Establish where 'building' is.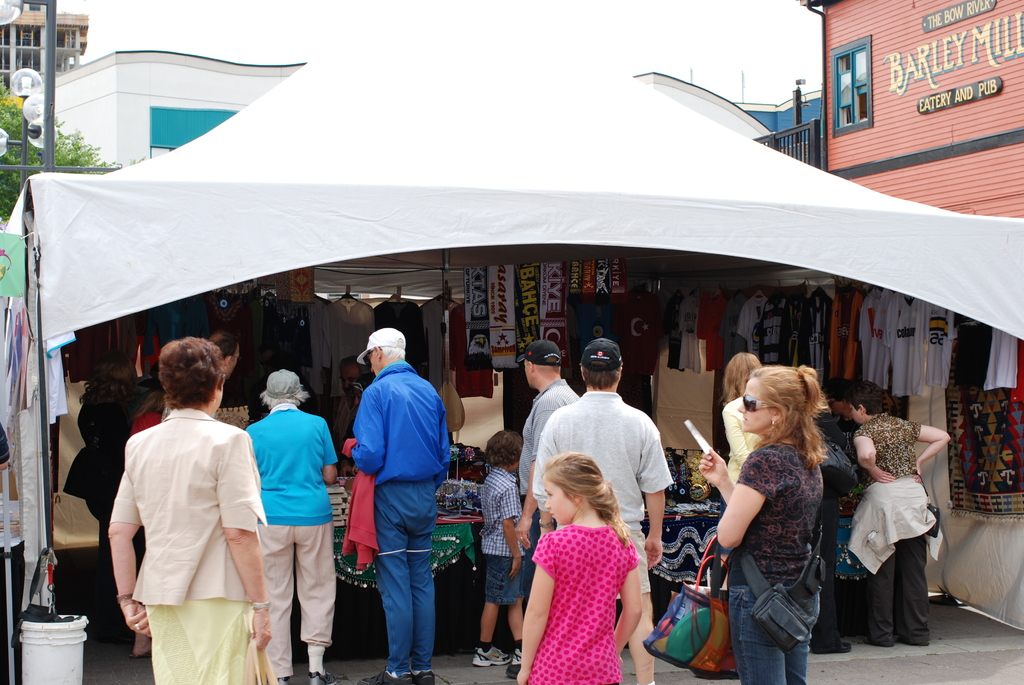
Established at select_region(1, 0, 93, 81).
